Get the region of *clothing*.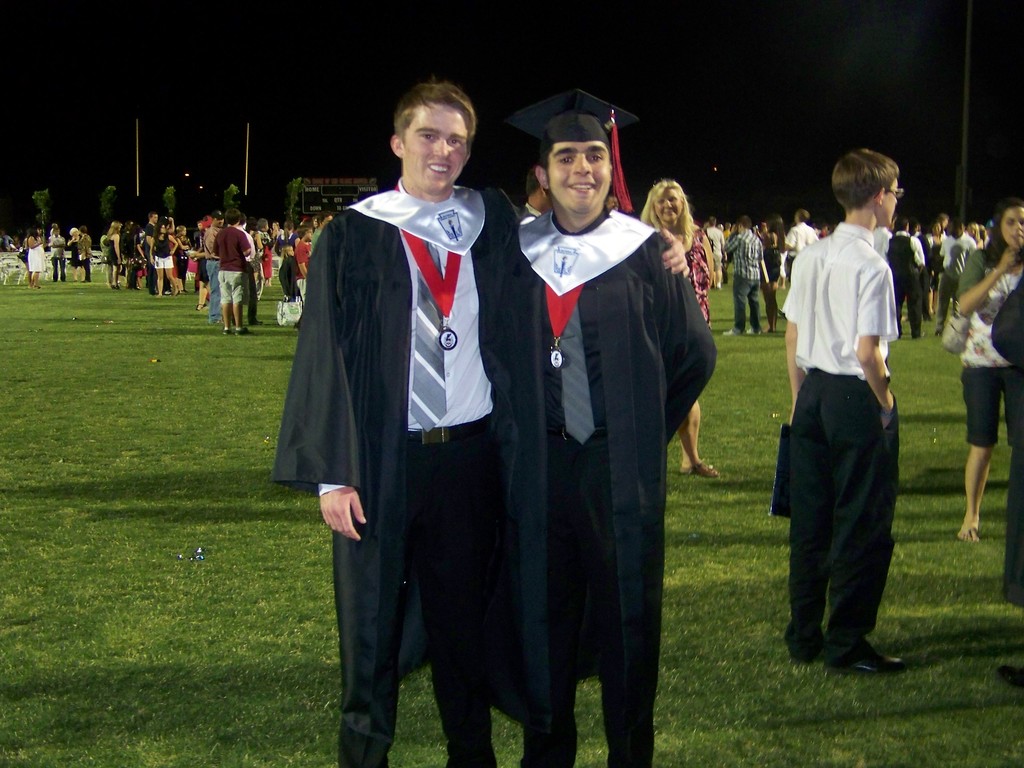
rect(150, 230, 175, 271).
